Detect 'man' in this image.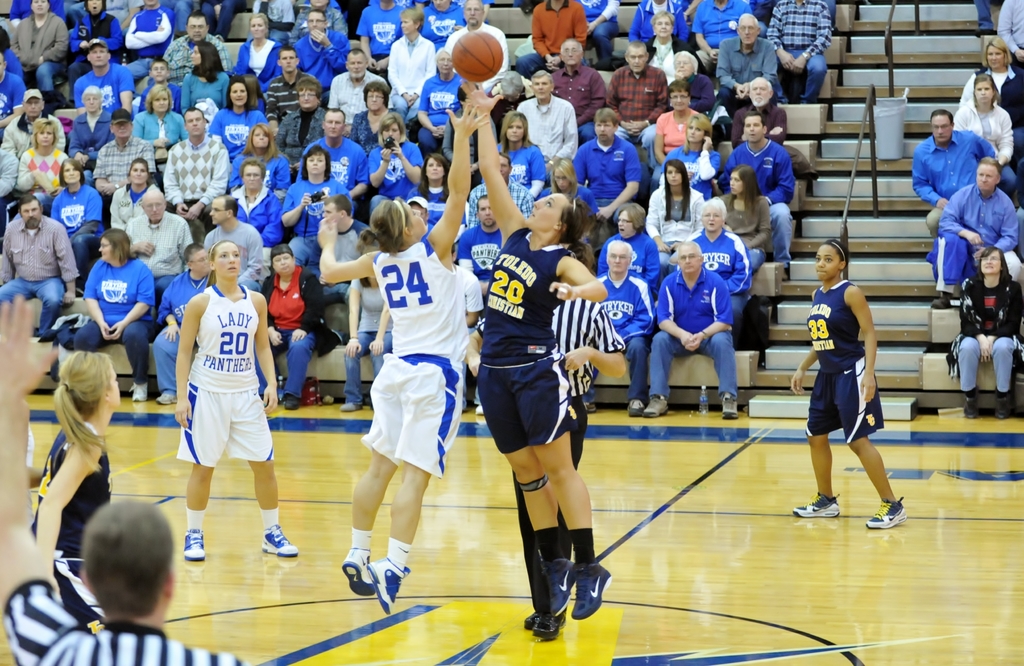
Detection: <box>577,104,644,239</box>.
